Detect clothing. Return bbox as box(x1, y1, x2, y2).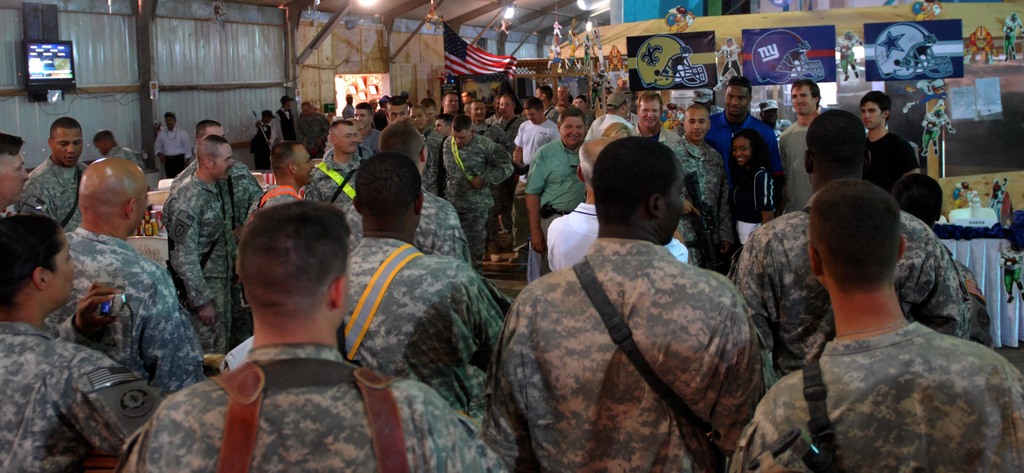
box(138, 348, 500, 472).
